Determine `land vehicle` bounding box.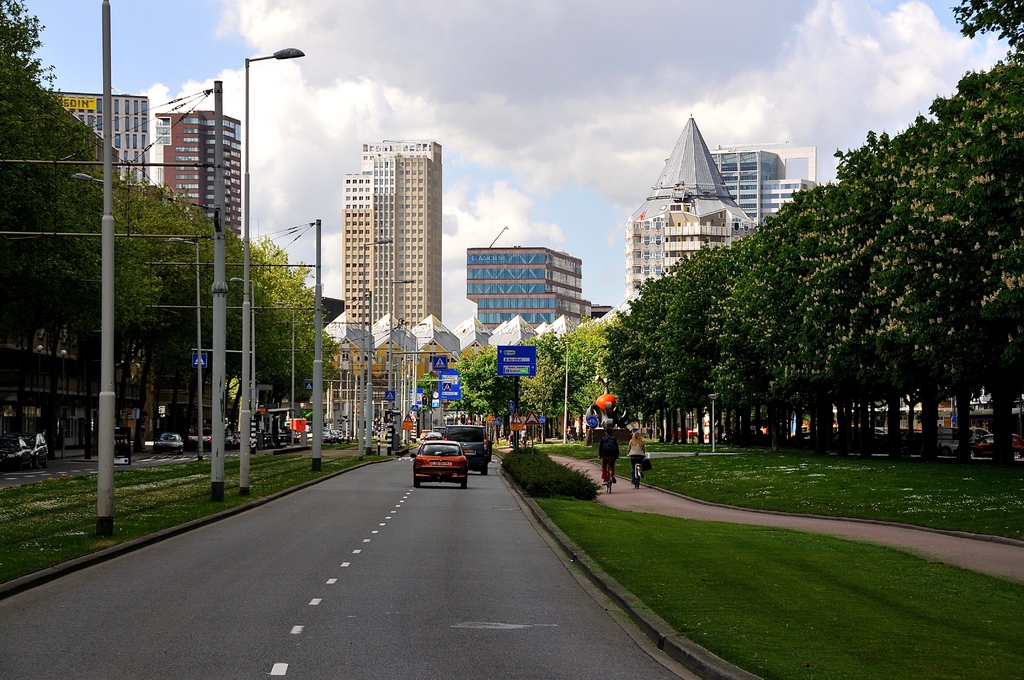
Determined: bbox=[186, 421, 212, 449].
